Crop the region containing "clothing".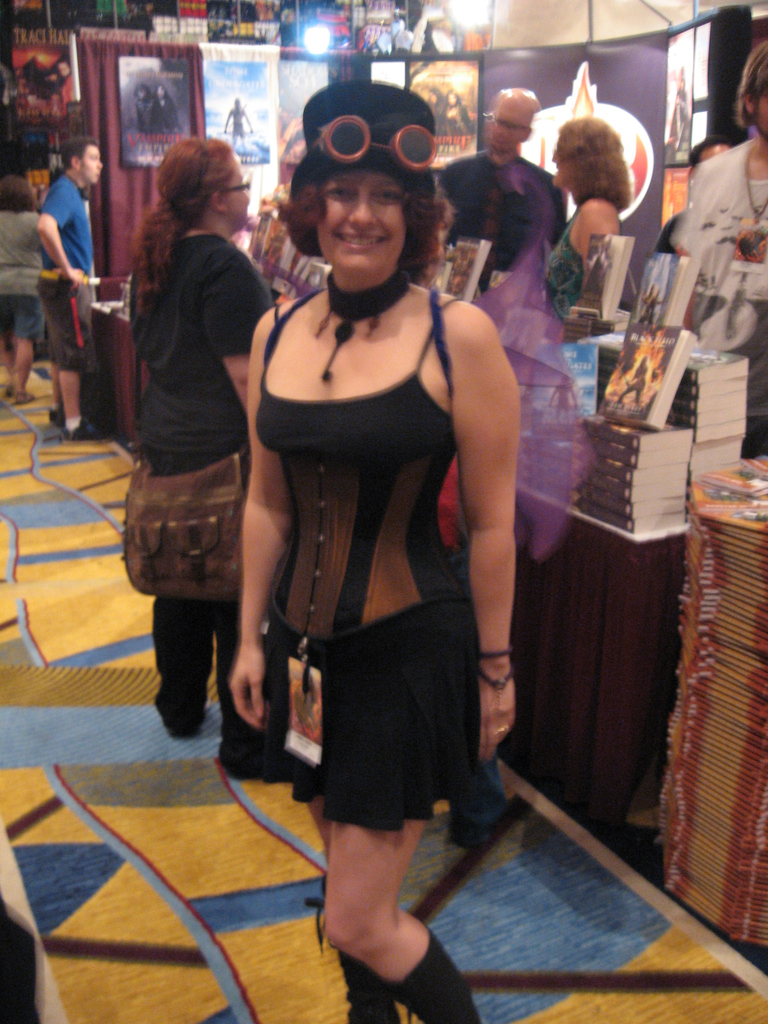
Crop region: 678/102/767/314.
